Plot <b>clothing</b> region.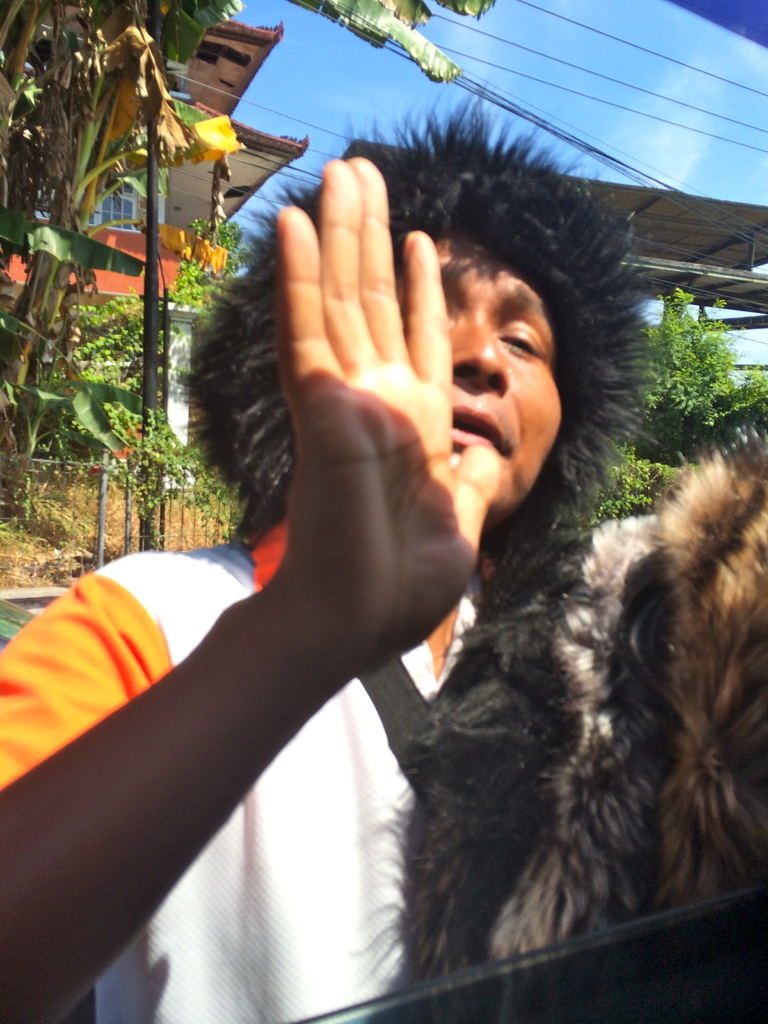
Plotted at (368,509,767,991).
